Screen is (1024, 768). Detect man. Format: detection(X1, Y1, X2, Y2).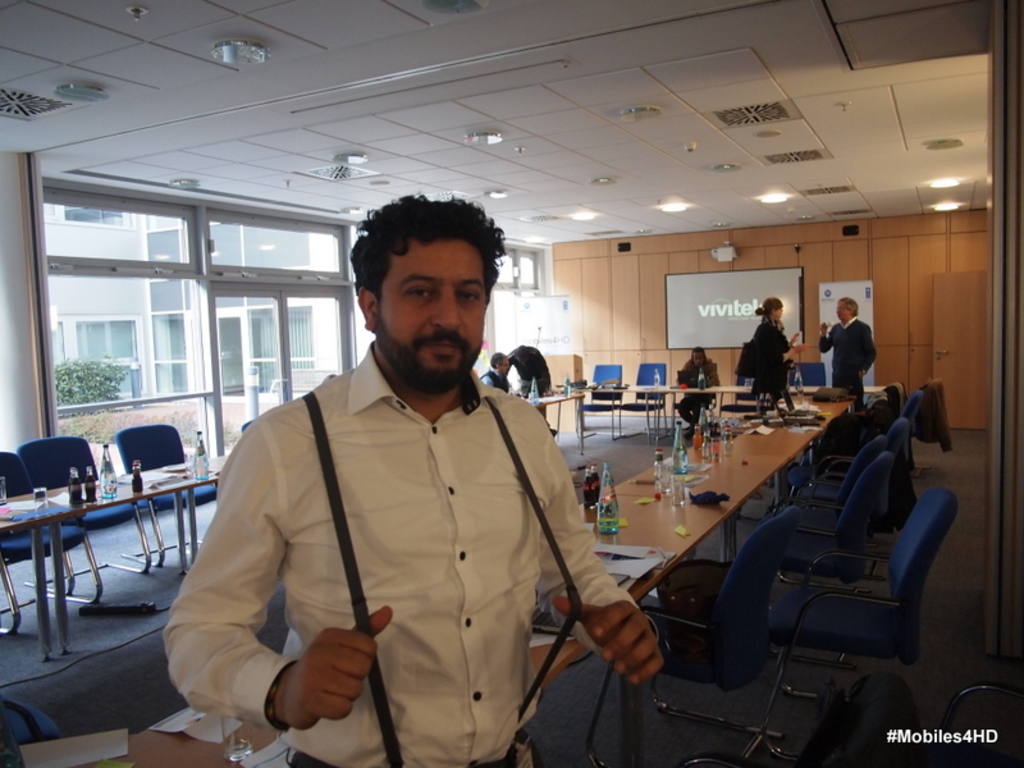
detection(477, 353, 512, 390).
